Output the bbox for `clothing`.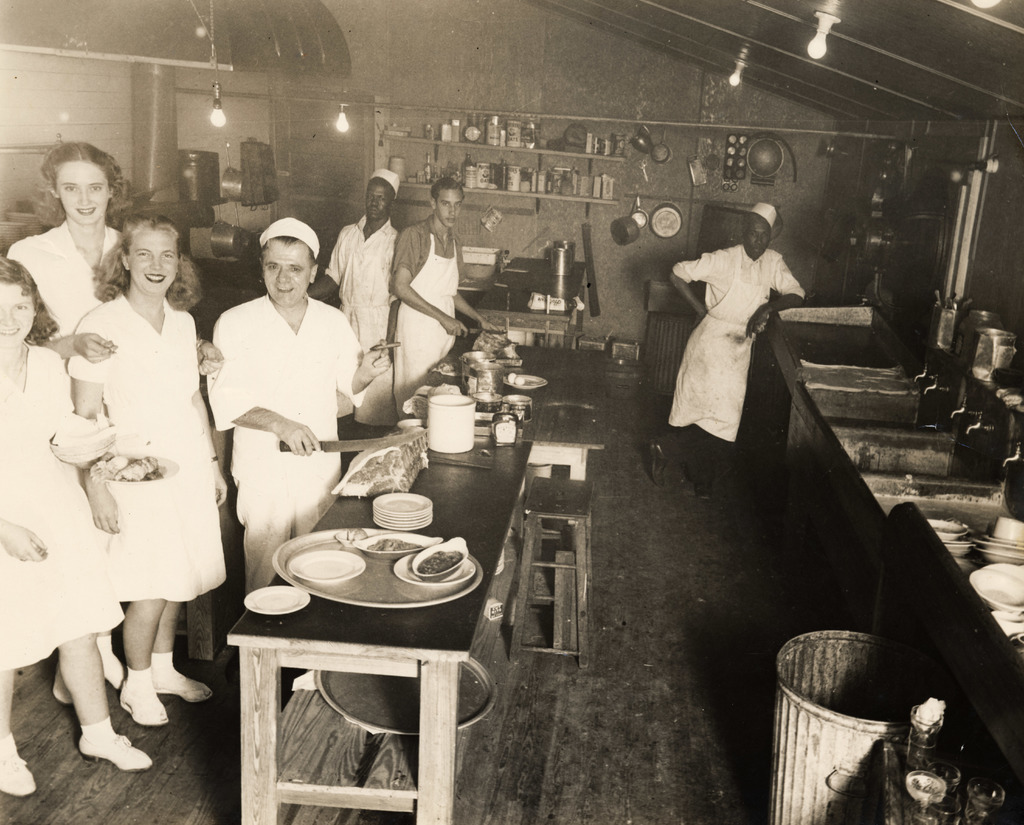
pyautogui.locateOnScreen(0, 341, 126, 673).
